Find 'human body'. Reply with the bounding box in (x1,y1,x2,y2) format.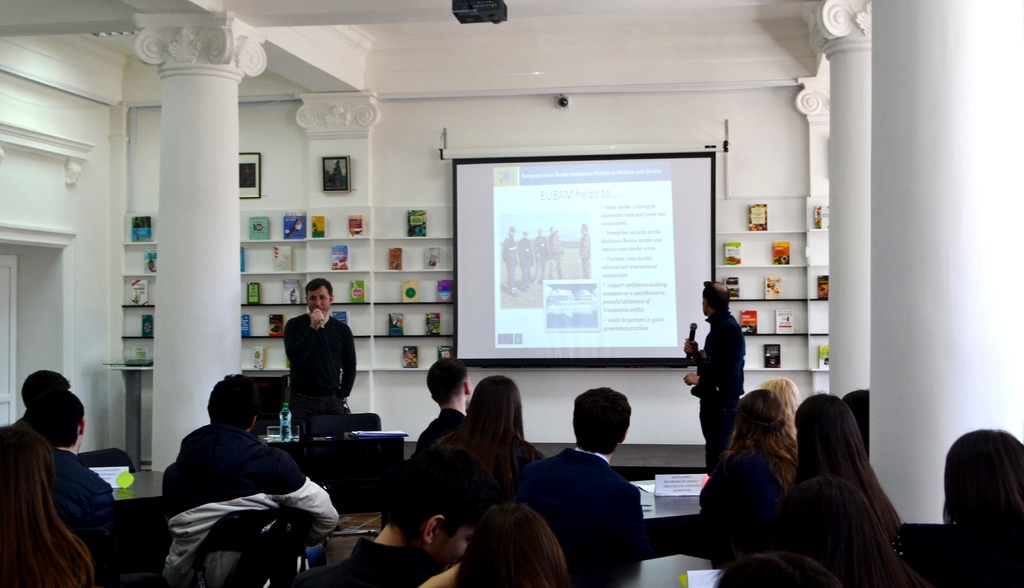
(578,227,596,277).
